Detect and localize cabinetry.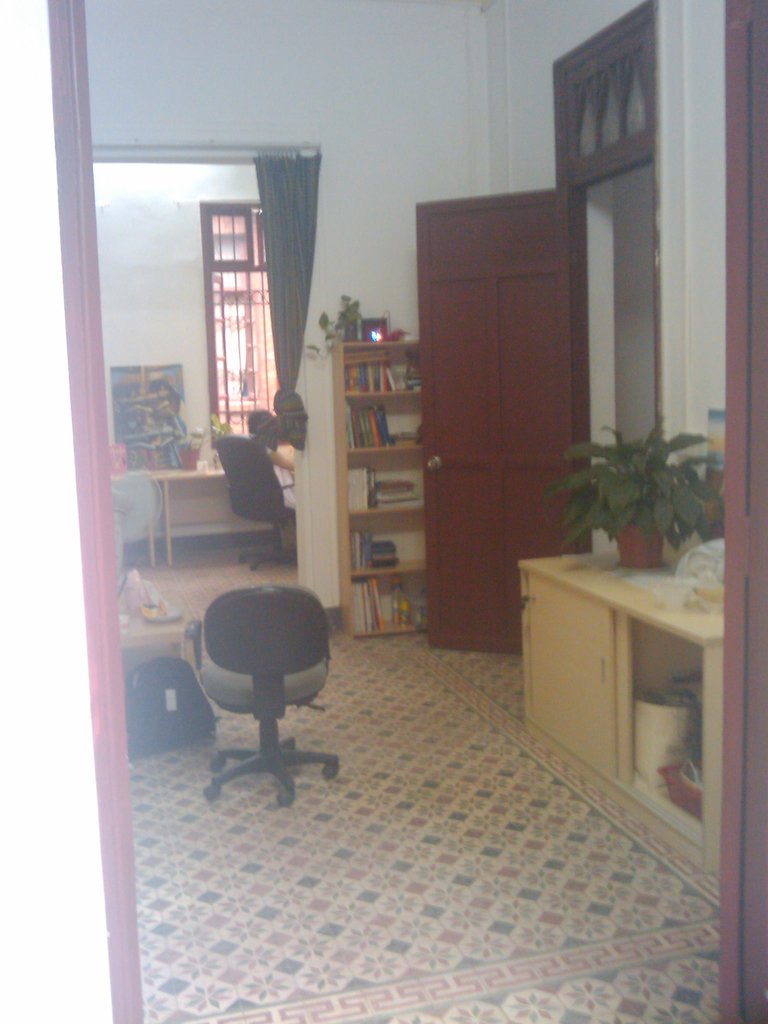
Localized at x1=520 y1=538 x2=723 y2=872.
